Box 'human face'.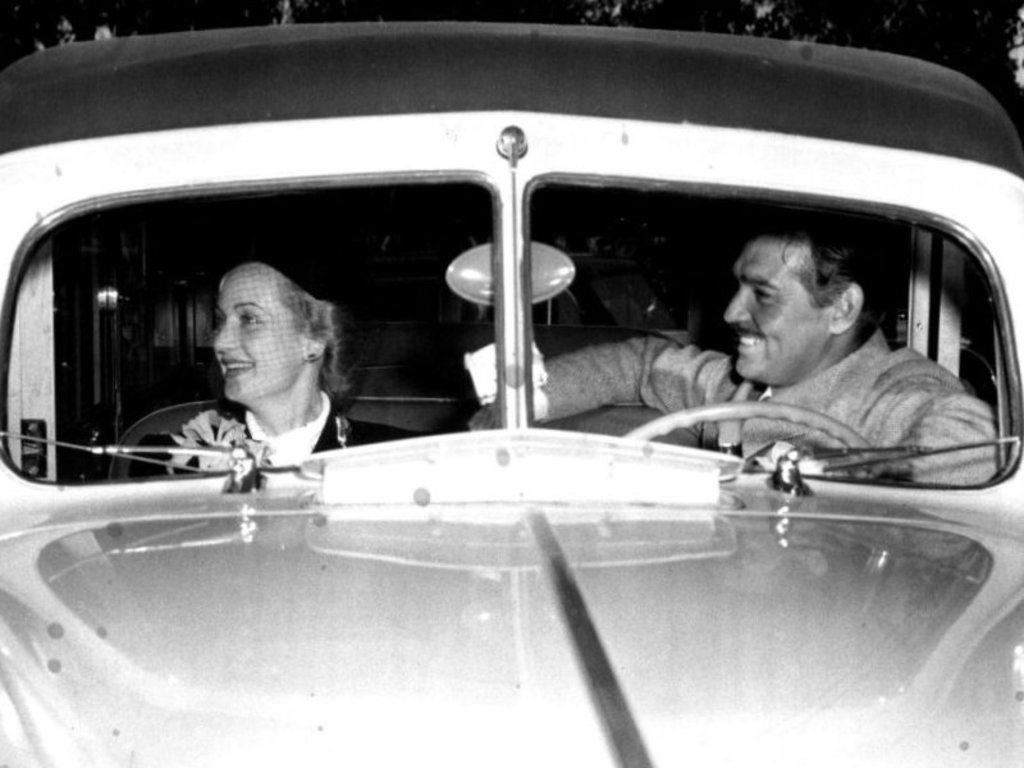
box=[726, 234, 828, 375].
